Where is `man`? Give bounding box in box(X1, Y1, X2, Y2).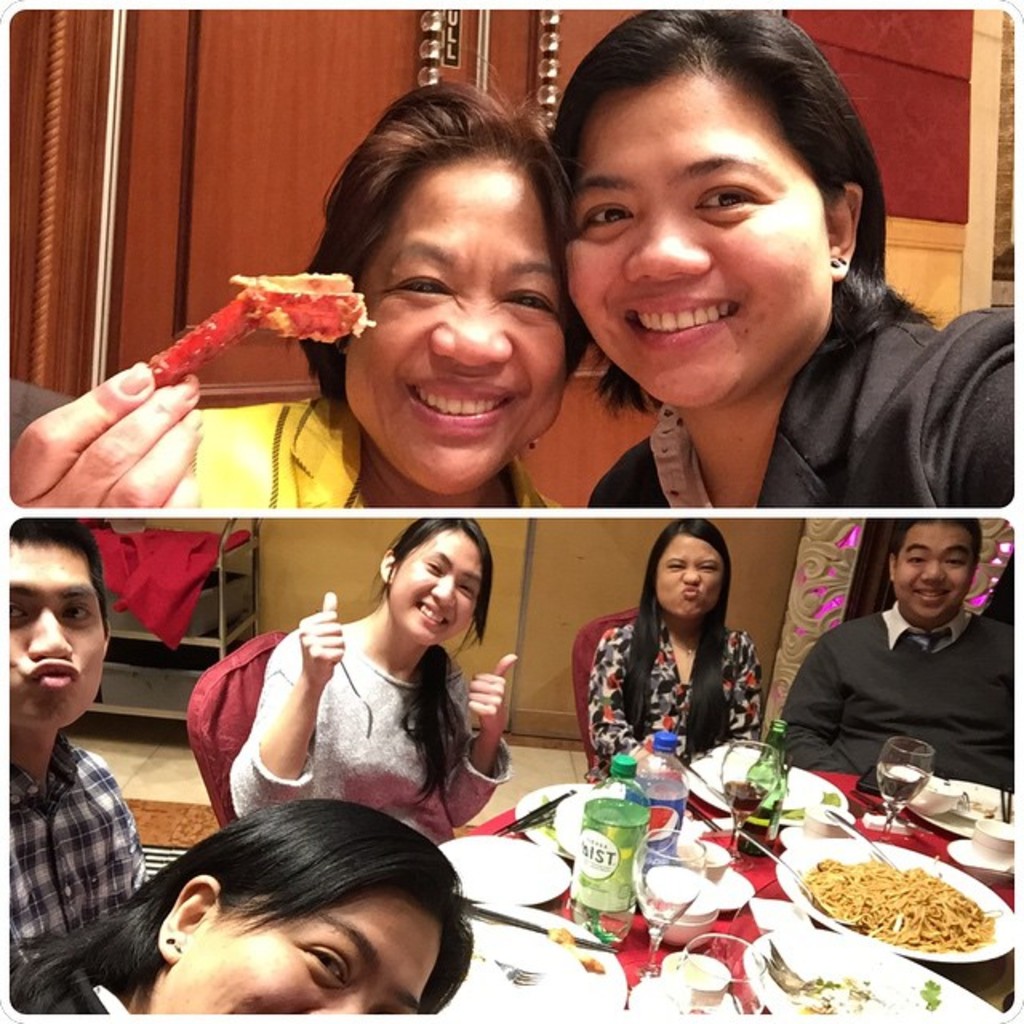
box(0, 520, 154, 1018).
